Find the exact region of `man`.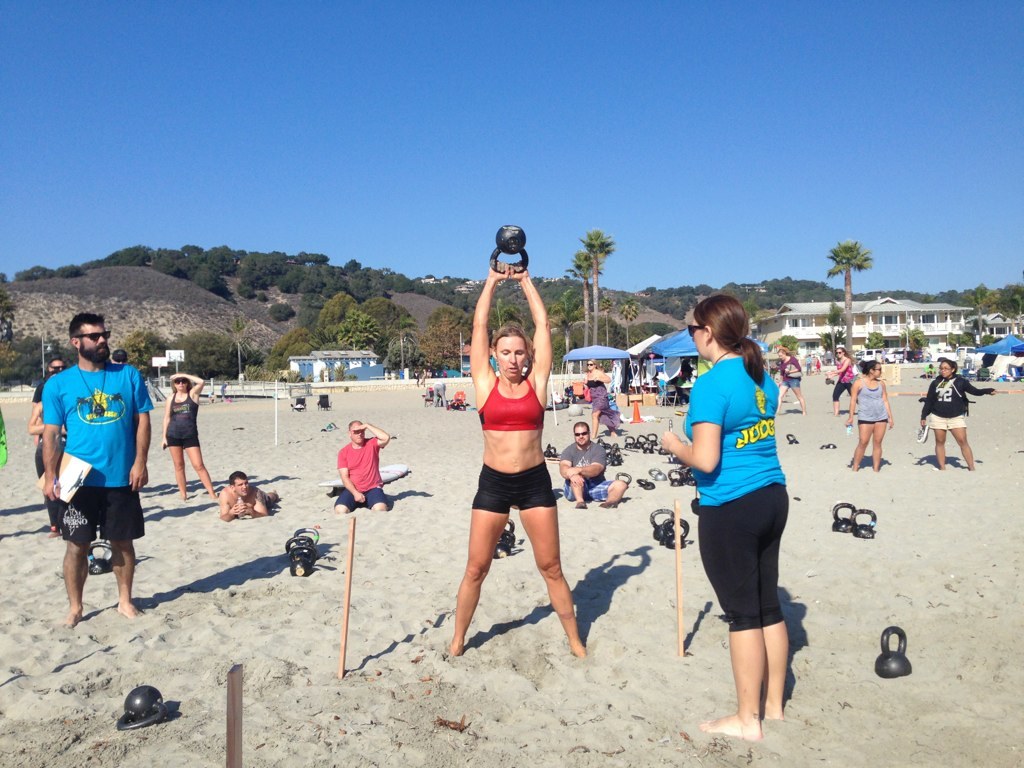
Exact region: (x1=559, y1=422, x2=626, y2=507).
